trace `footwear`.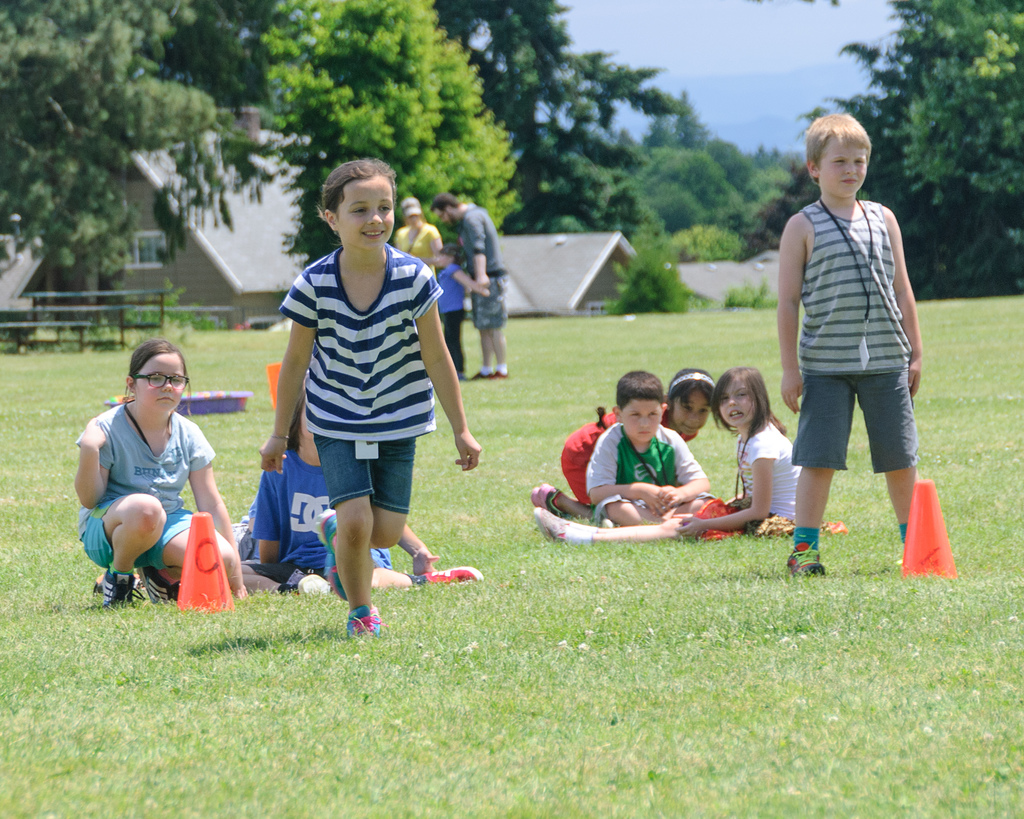
Traced to pyautogui.locateOnScreen(298, 574, 324, 596).
